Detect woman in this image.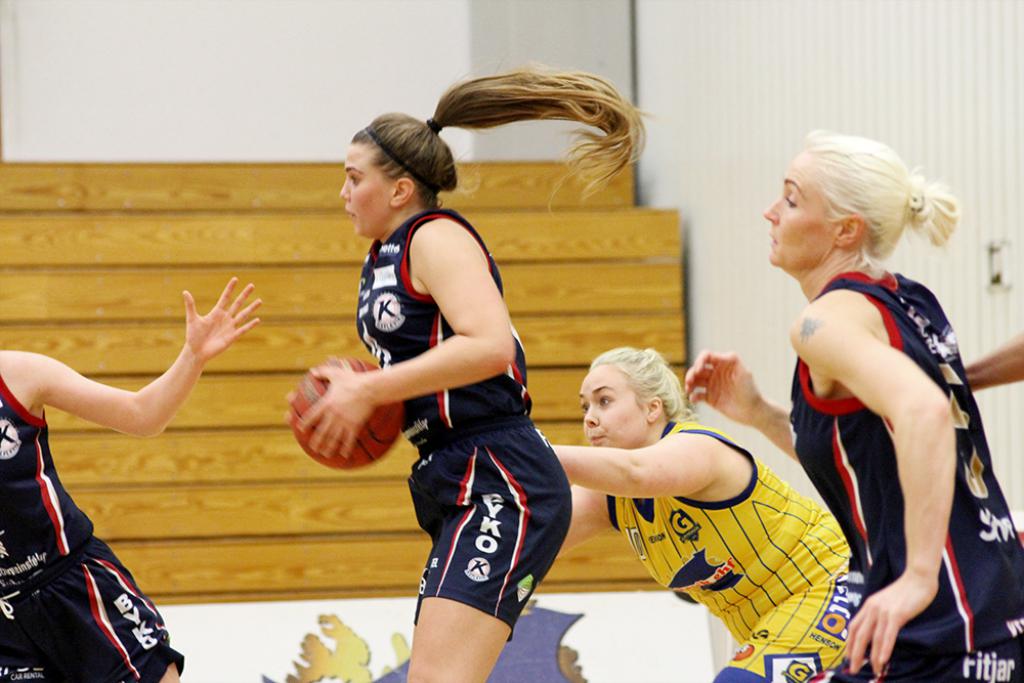
Detection: bbox(546, 347, 862, 682).
